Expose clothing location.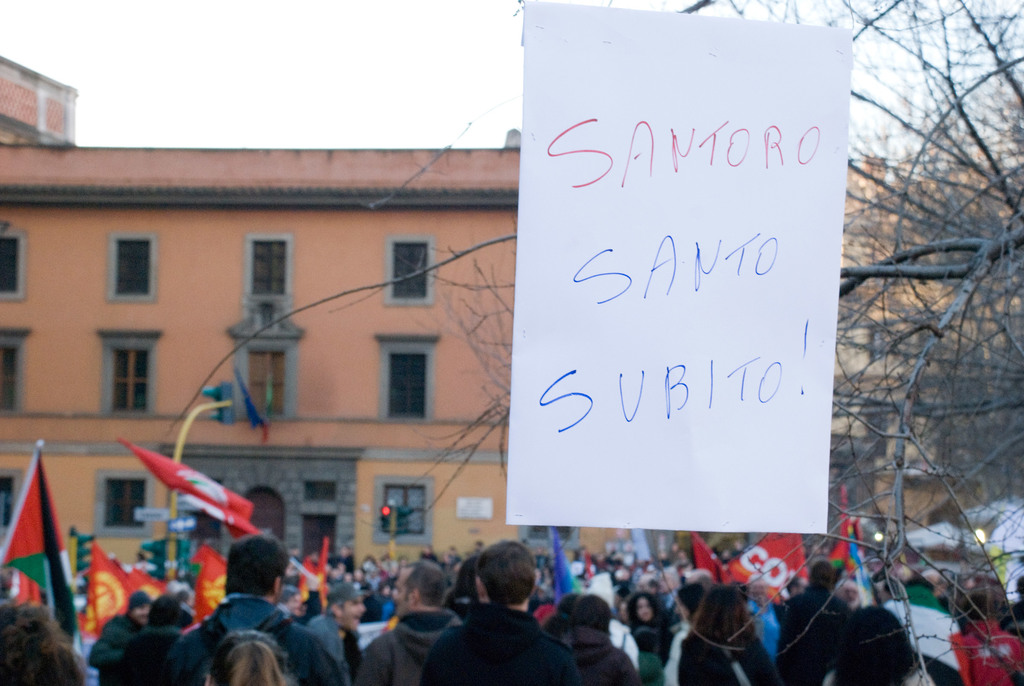
Exposed at [158,589,347,685].
